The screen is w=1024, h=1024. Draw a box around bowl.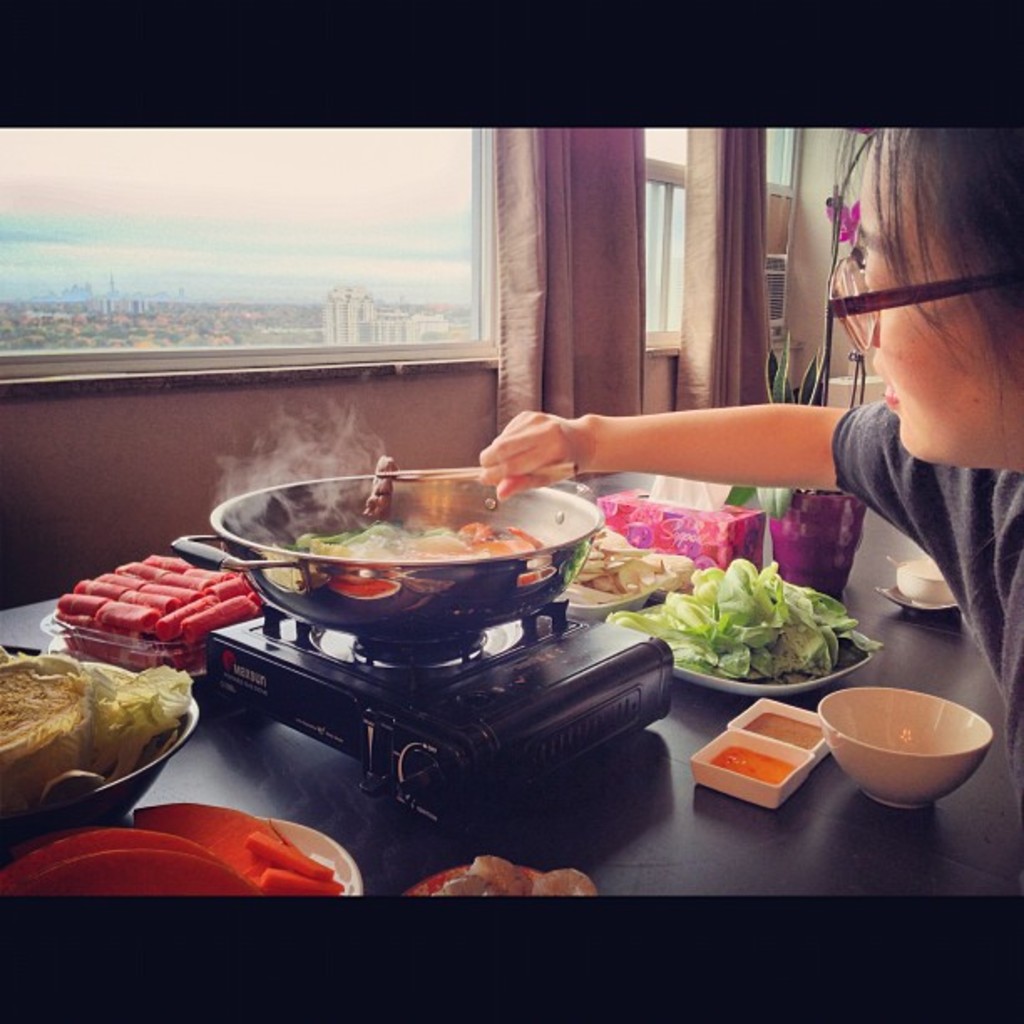
<box>897,562,950,609</box>.
